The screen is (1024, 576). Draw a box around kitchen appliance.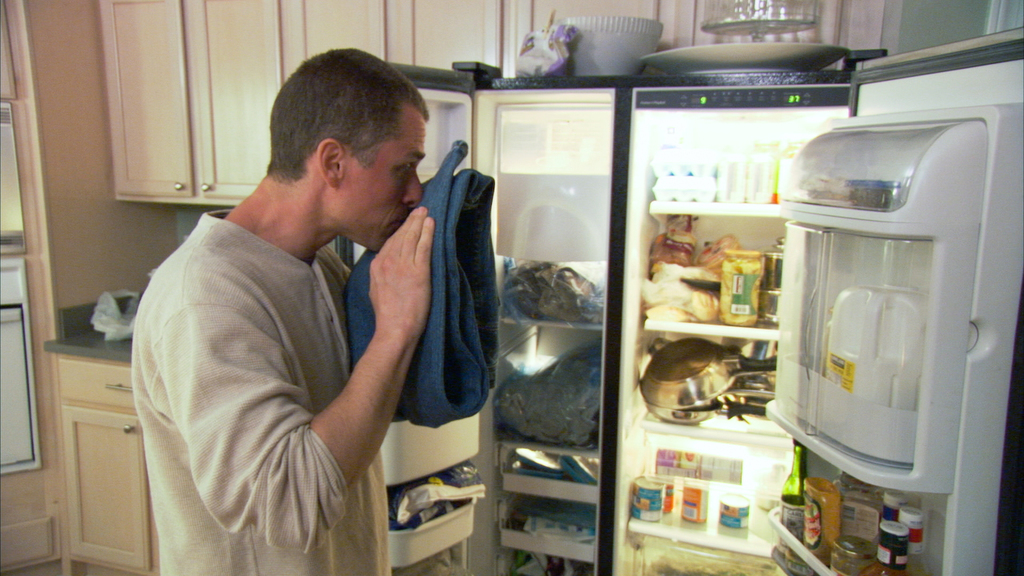
(683, 484, 703, 522).
